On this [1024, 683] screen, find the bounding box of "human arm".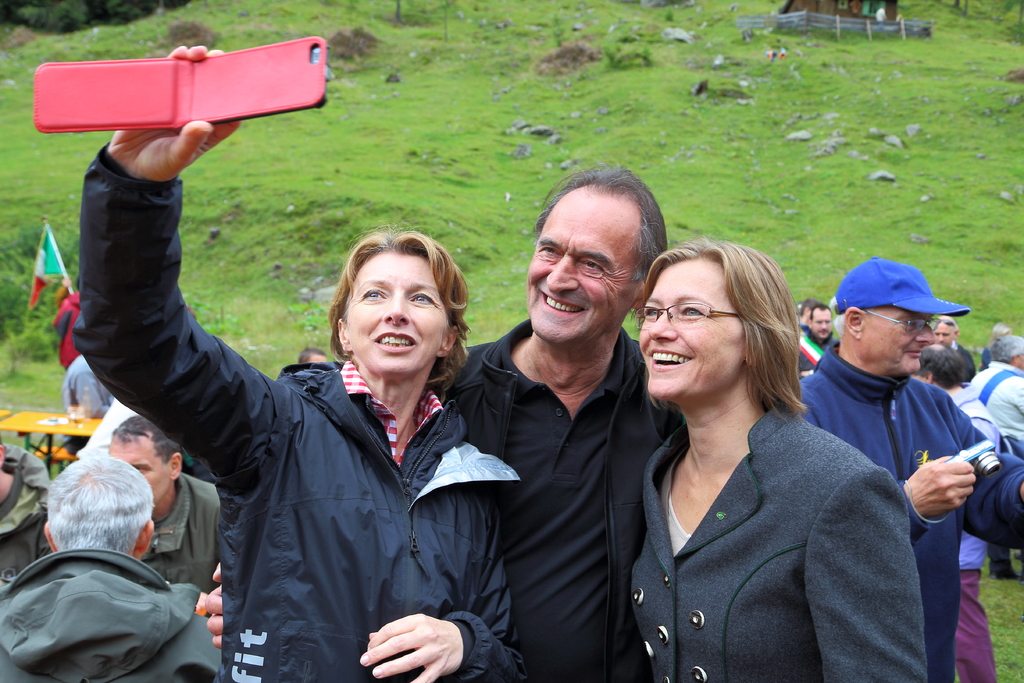
Bounding box: (left=958, top=402, right=1023, bottom=557).
